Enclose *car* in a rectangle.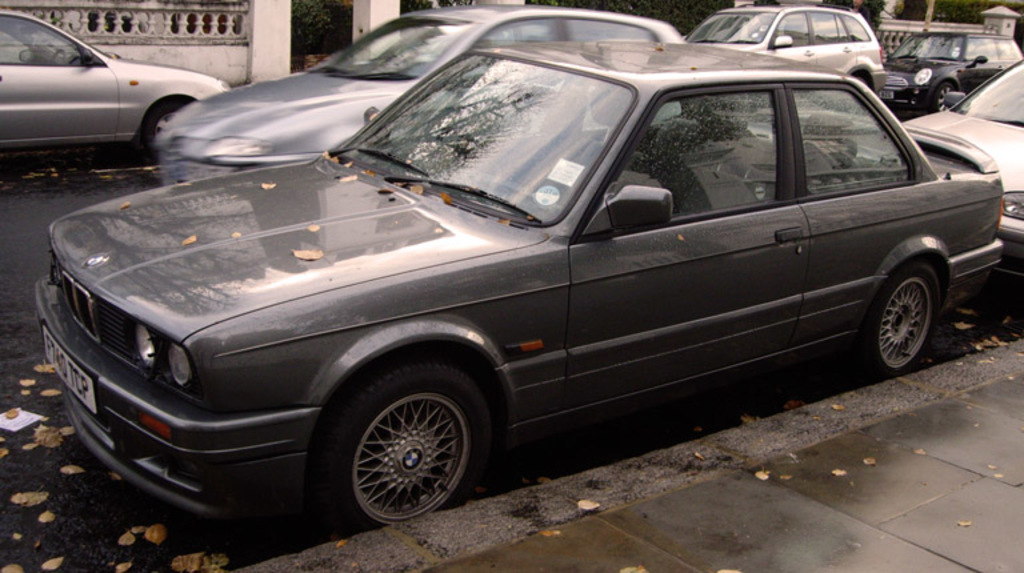
(677, 0, 891, 96).
